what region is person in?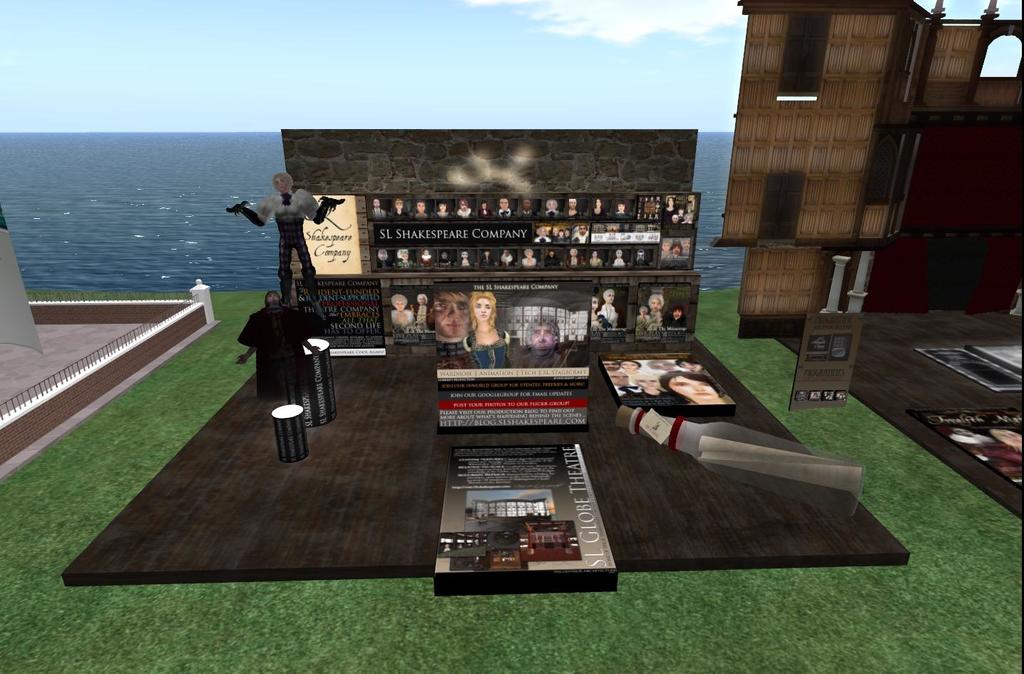
select_region(230, 291, 318, 400).
